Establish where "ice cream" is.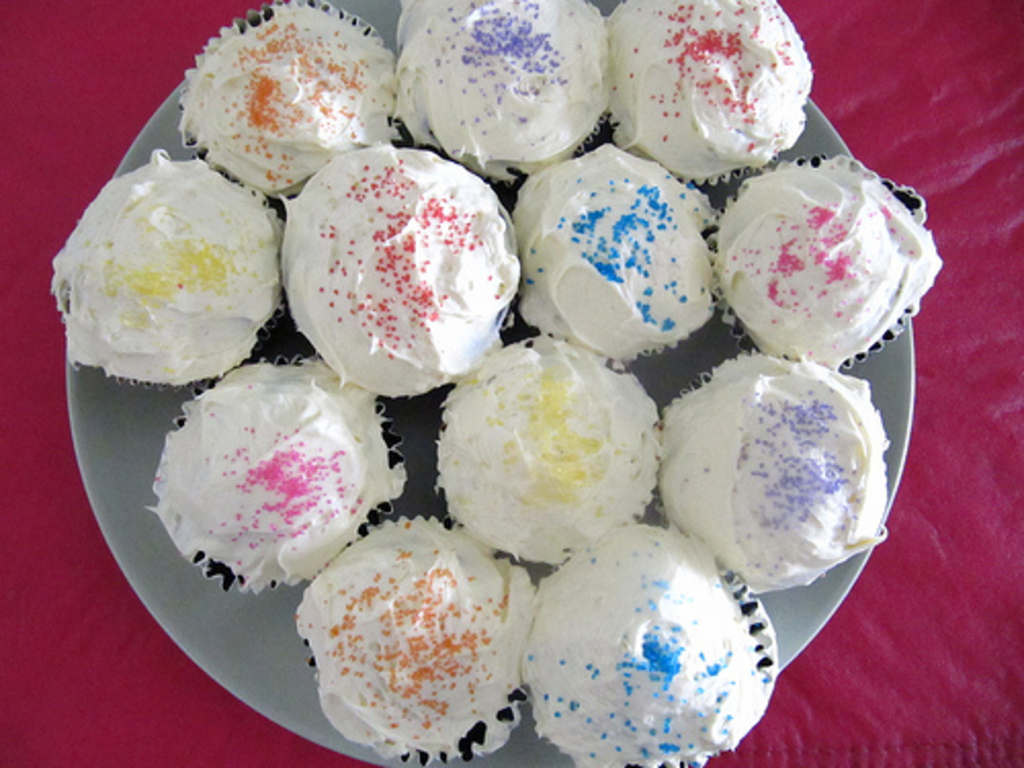
Established at 604:0:811:180.
